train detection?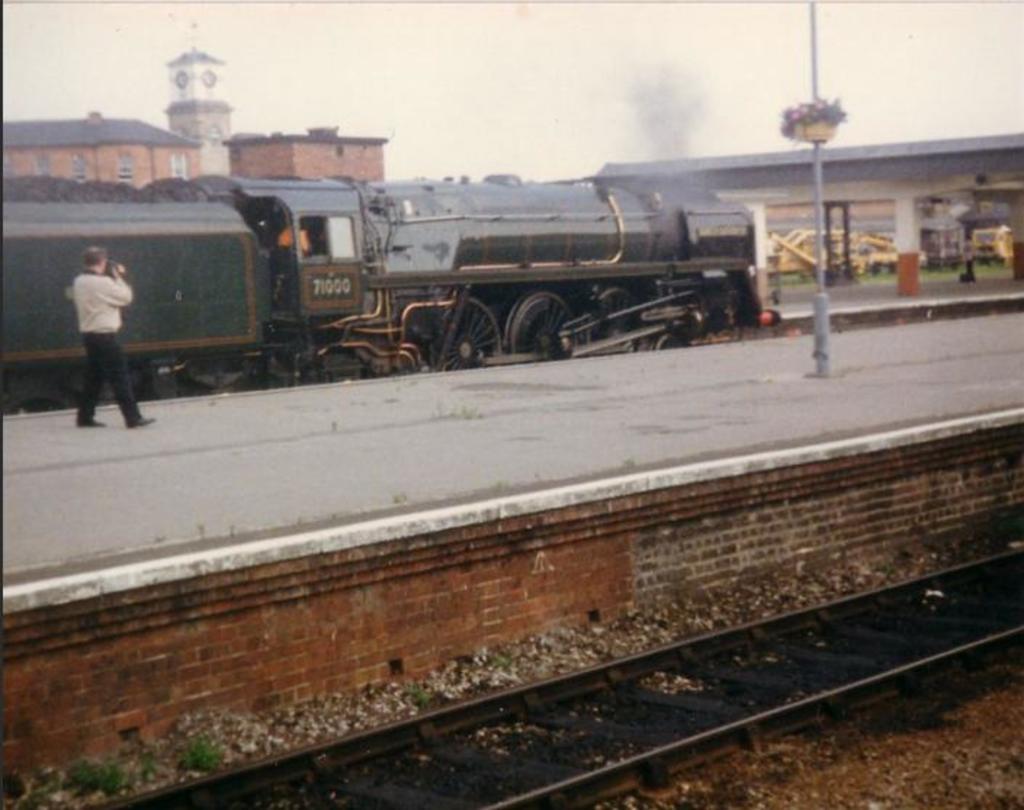
[left=0, top=170, right=783, bottom=418]
